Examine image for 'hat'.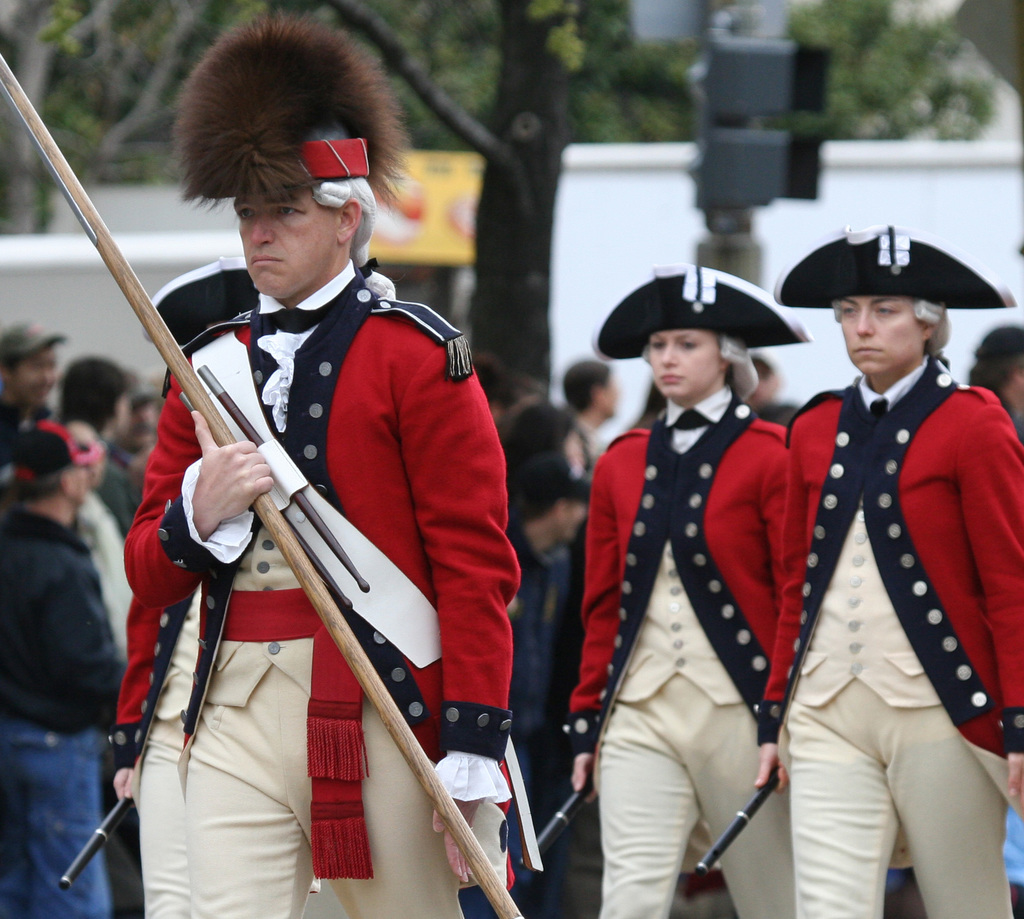
Examination result: 771 220 1020 311.
